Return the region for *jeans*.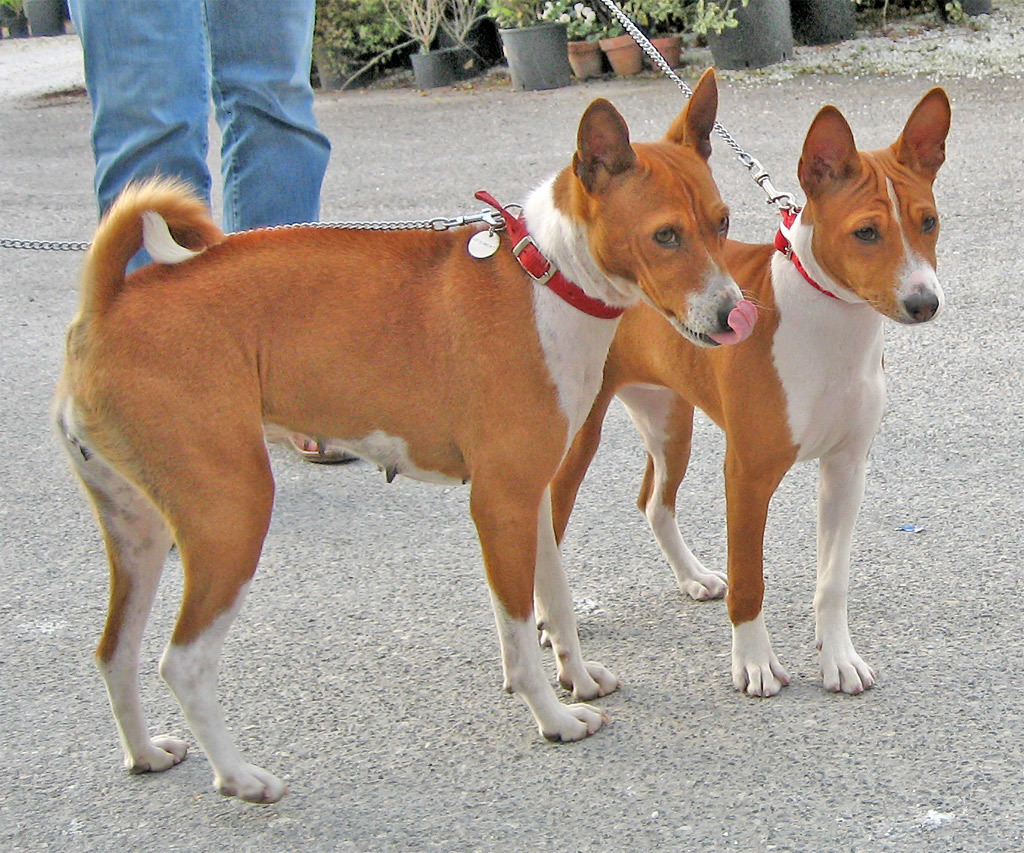
{"x1": 29, "y1": 14, "x2": 423, "y2": 211}.
